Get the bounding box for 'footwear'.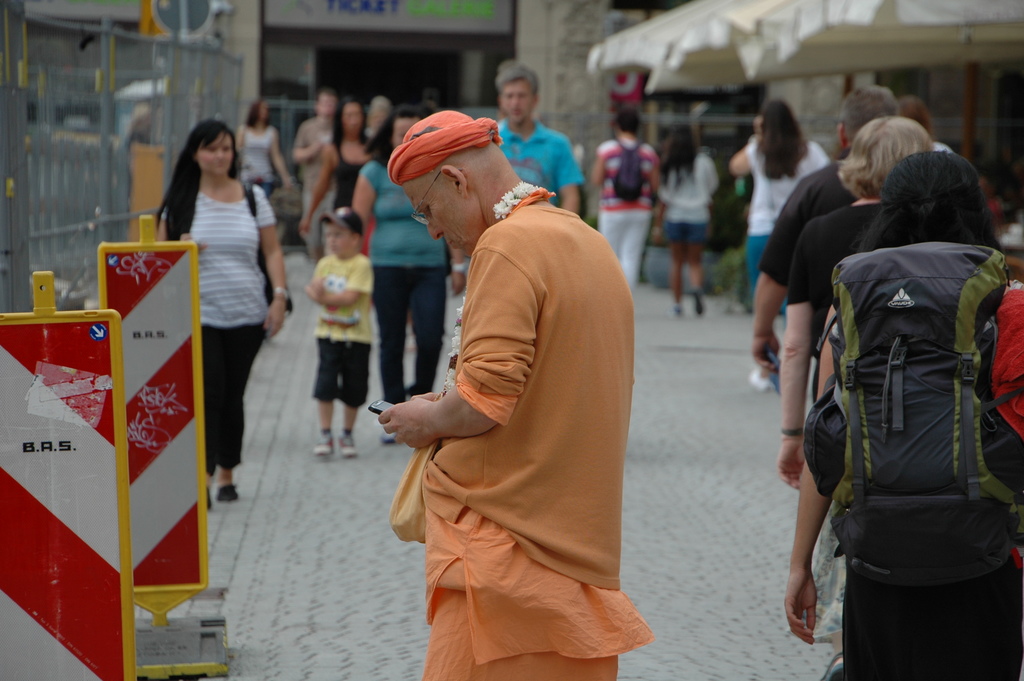
{"left": 342, "top": 429, "right": 358, "bottom": 461}.
